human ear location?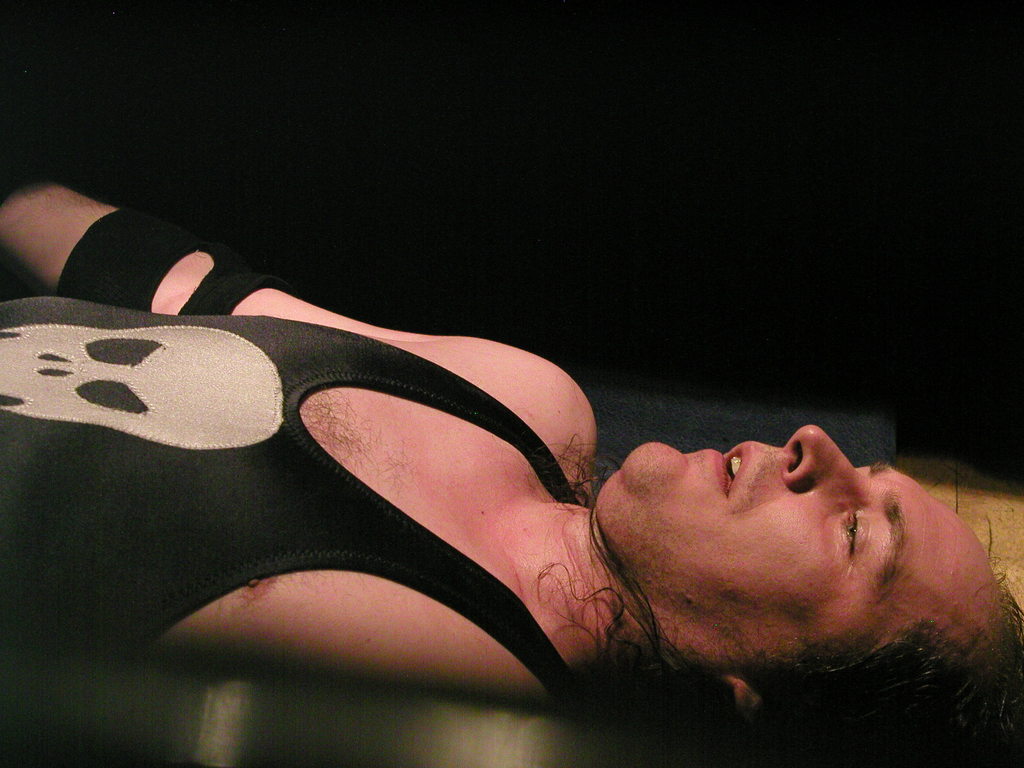
crop(721, 677, 762, 706)
